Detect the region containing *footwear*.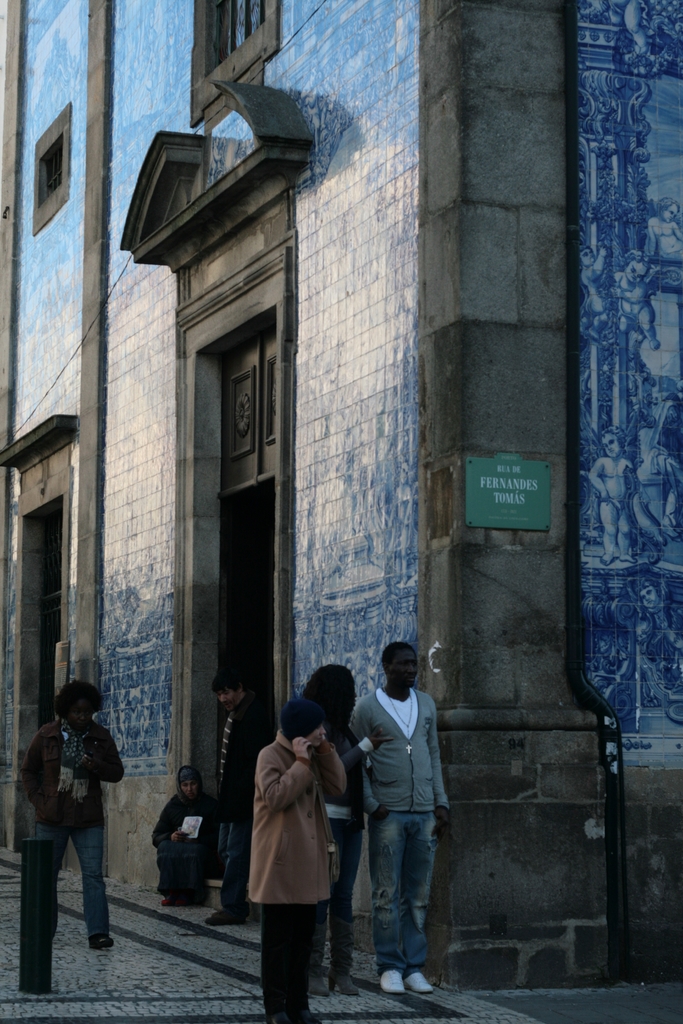
(202, 906, 246, 925).
